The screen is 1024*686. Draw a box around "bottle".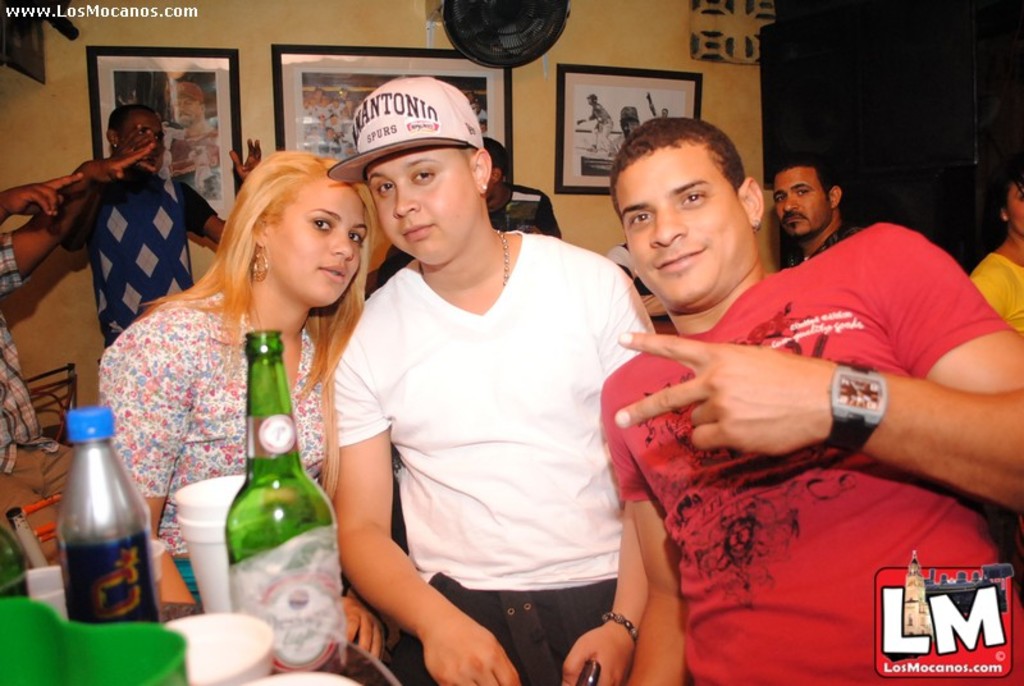
left=55, top=404, right=164, bottom=622.
